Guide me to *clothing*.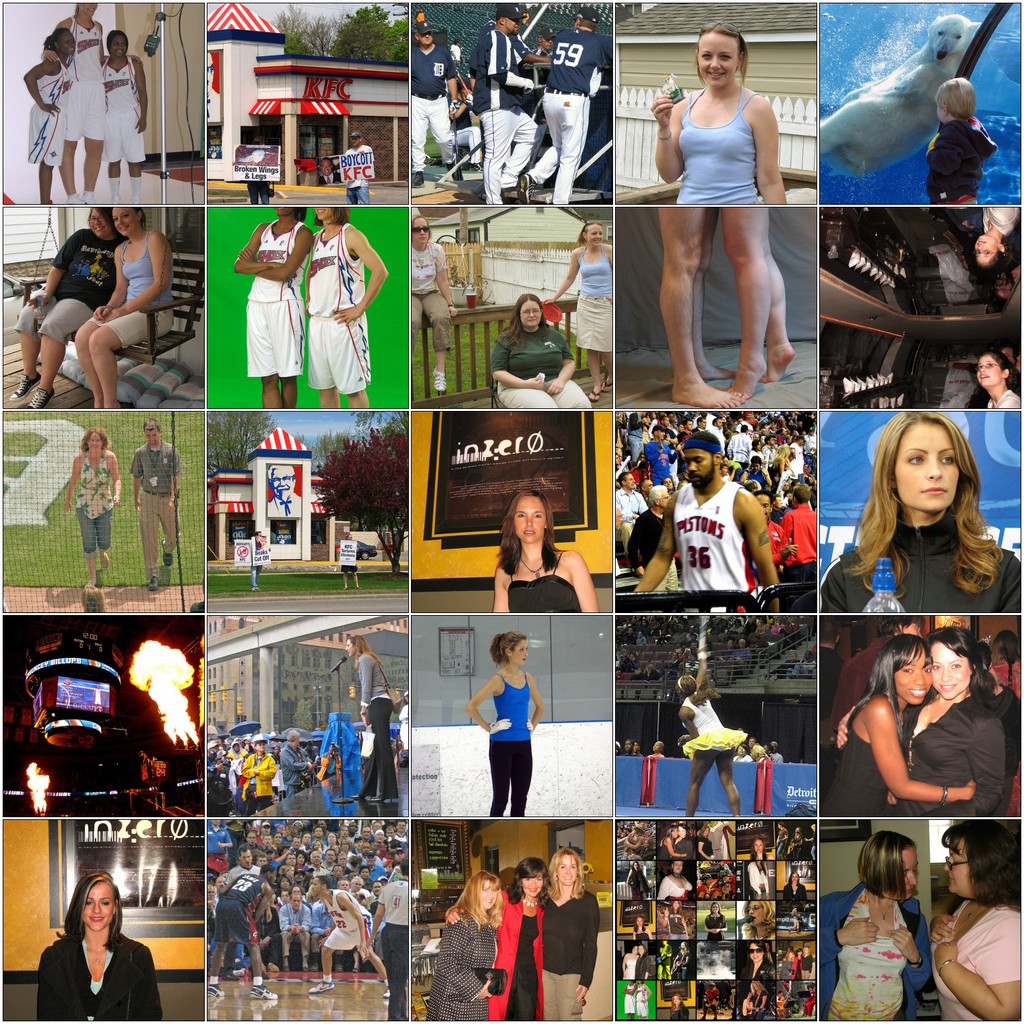
Guidance: [x1=977, y1=203, x2=1021, y2=237].
